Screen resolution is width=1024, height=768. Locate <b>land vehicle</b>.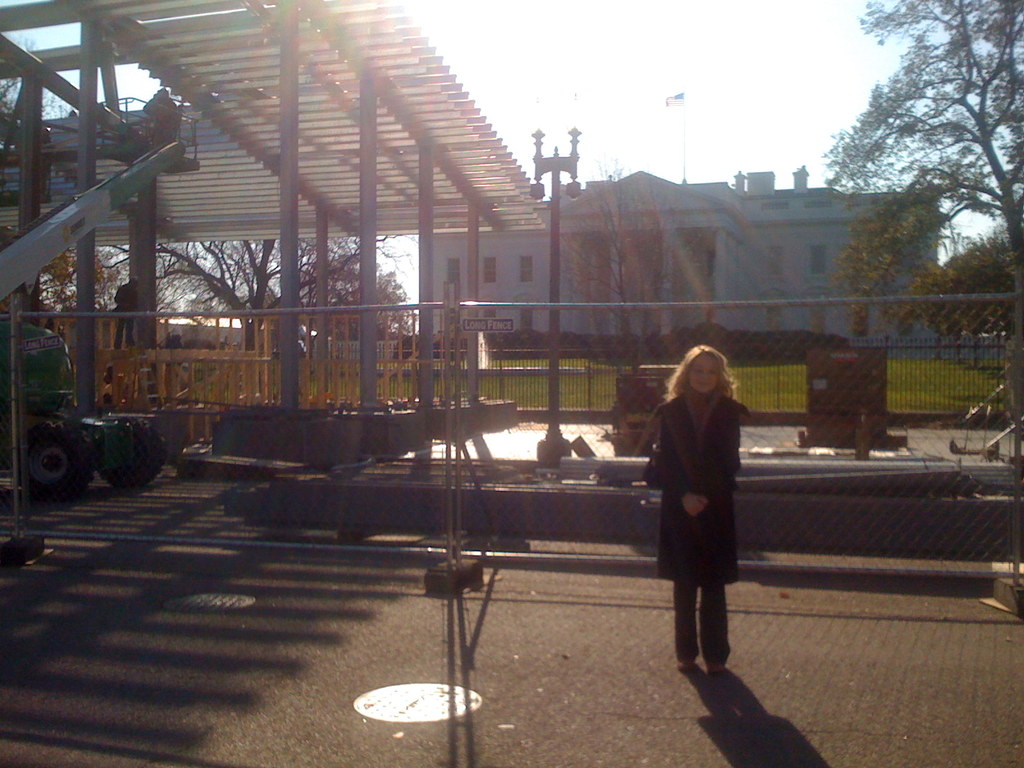
Rect(1, 355, 172, 517).
